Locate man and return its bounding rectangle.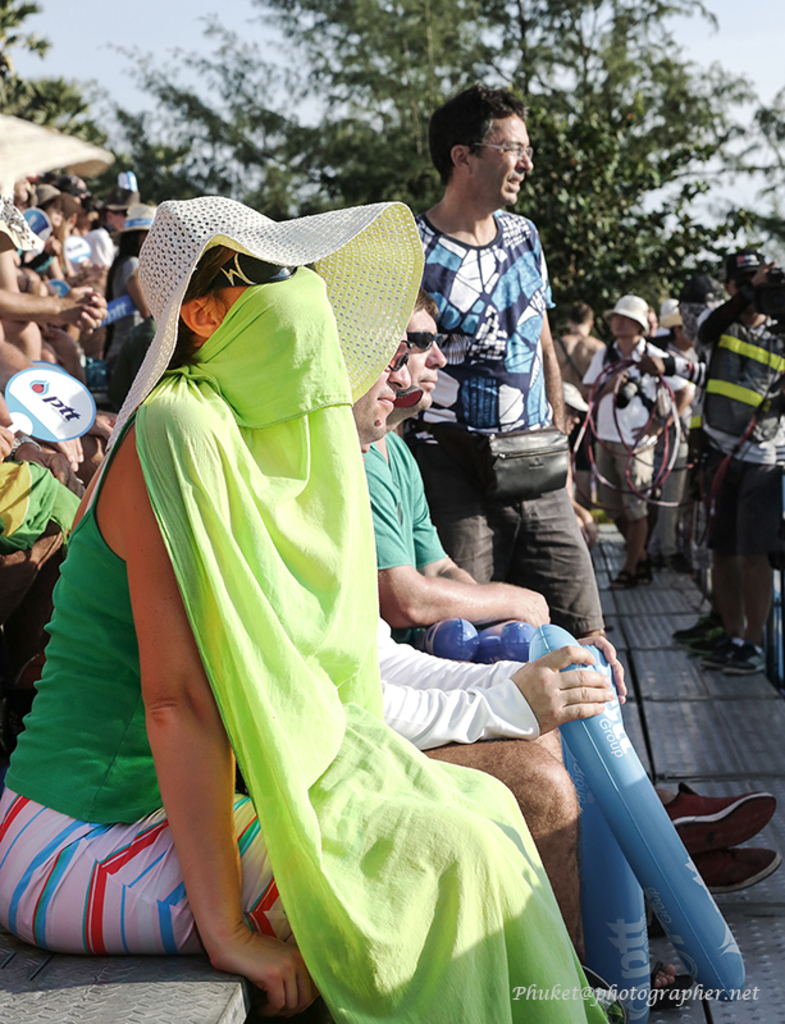
[652,301,712,566].
